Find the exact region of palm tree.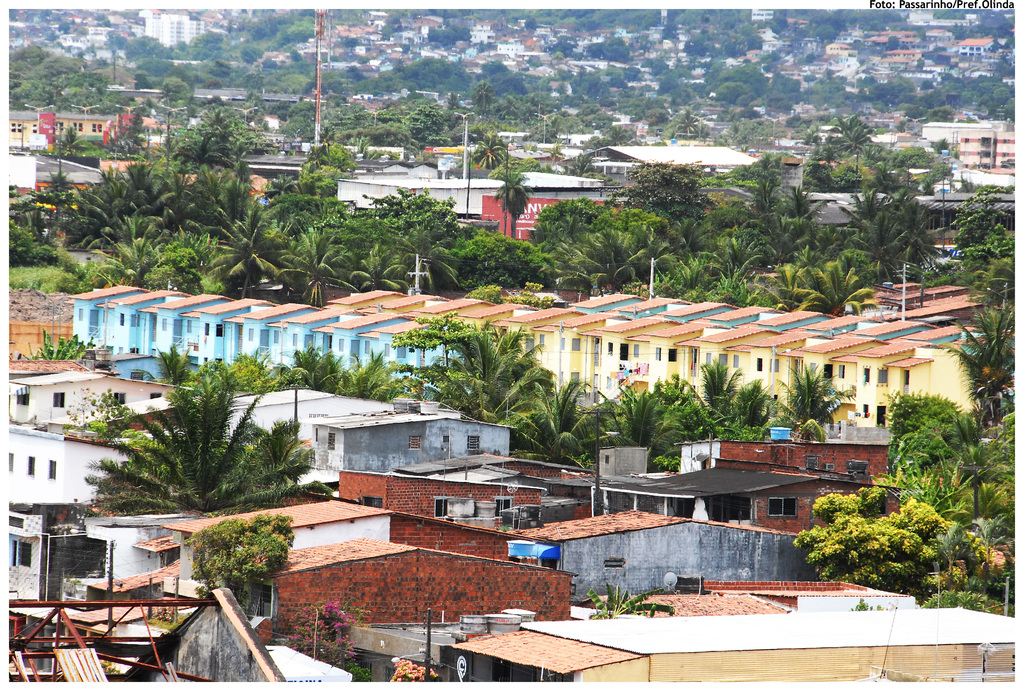
Exact region: x1=135 y1=374 x2=288 y2=530.
